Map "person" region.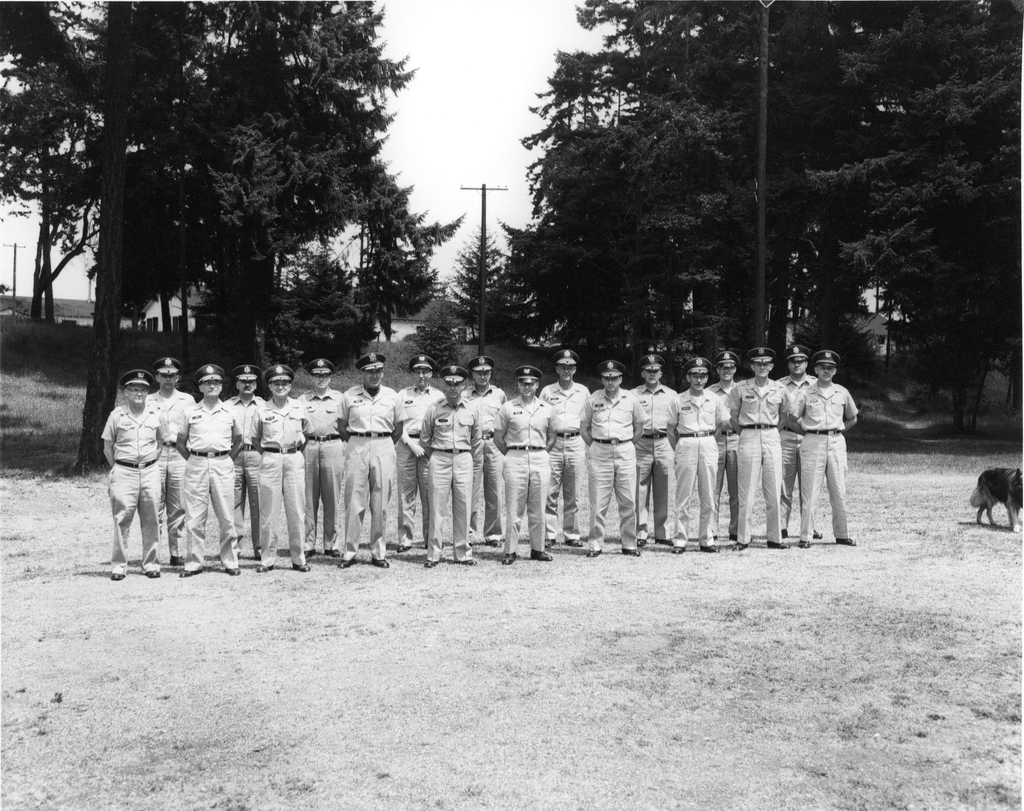
Mapped to {"x1": 219, "y1": 360, "x2": 262, "y2": 560}.
